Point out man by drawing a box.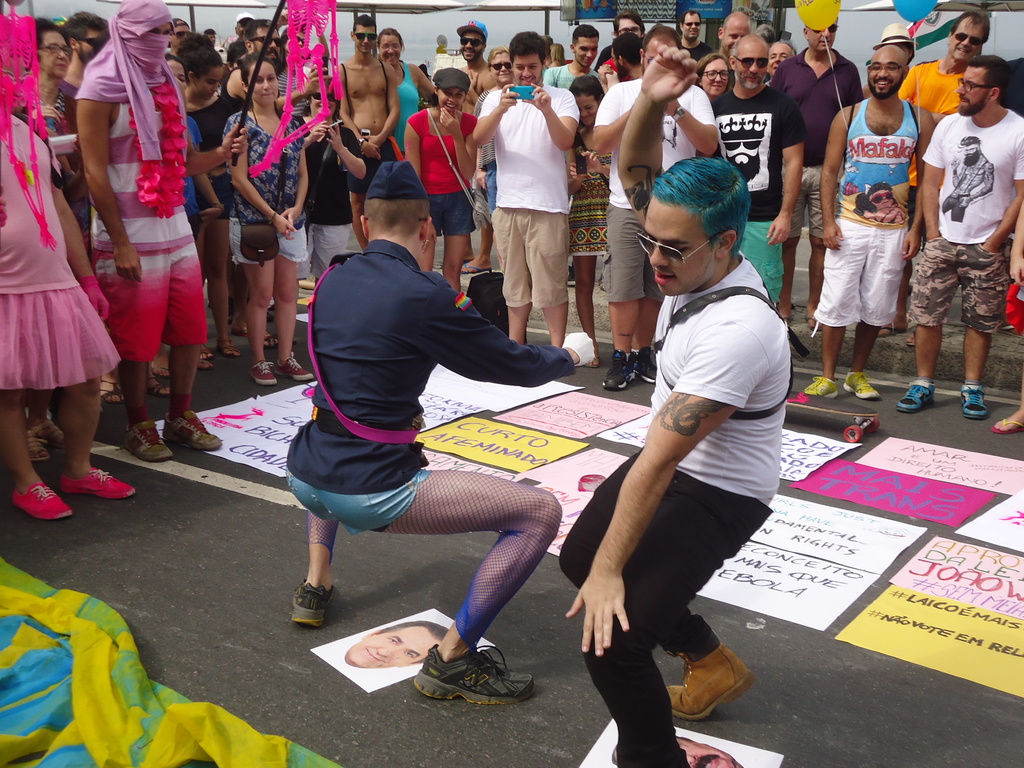
[63,8,112,87].
